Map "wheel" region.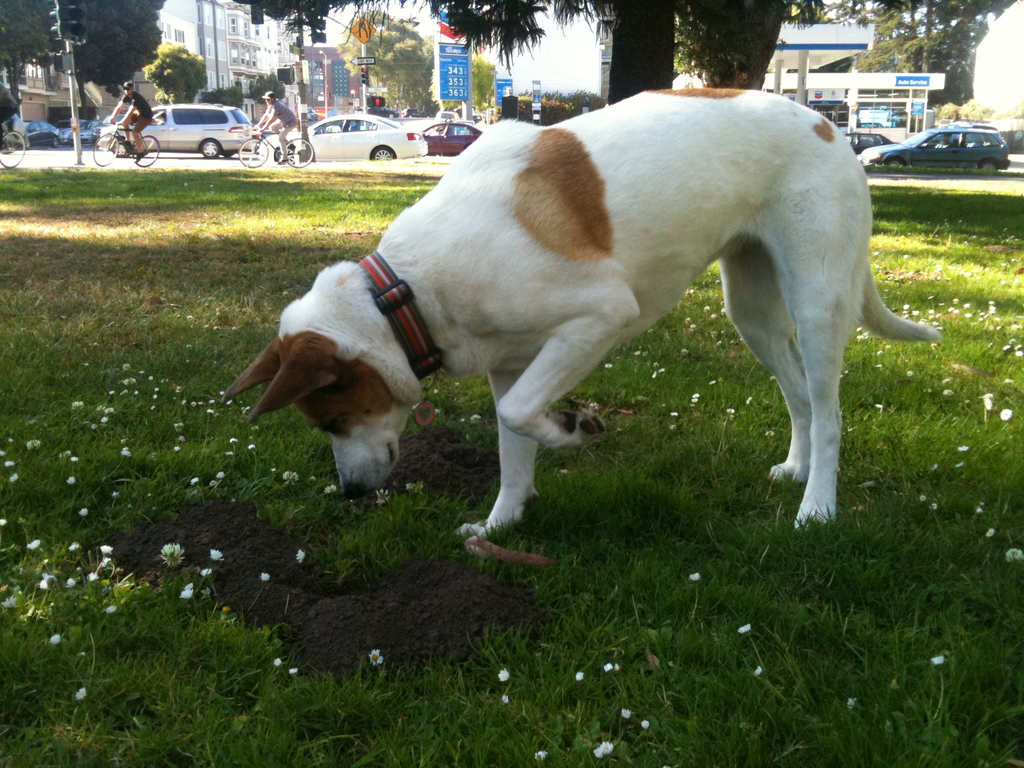
Mapped to [left=49, top=140, right=60, bottom=150].
